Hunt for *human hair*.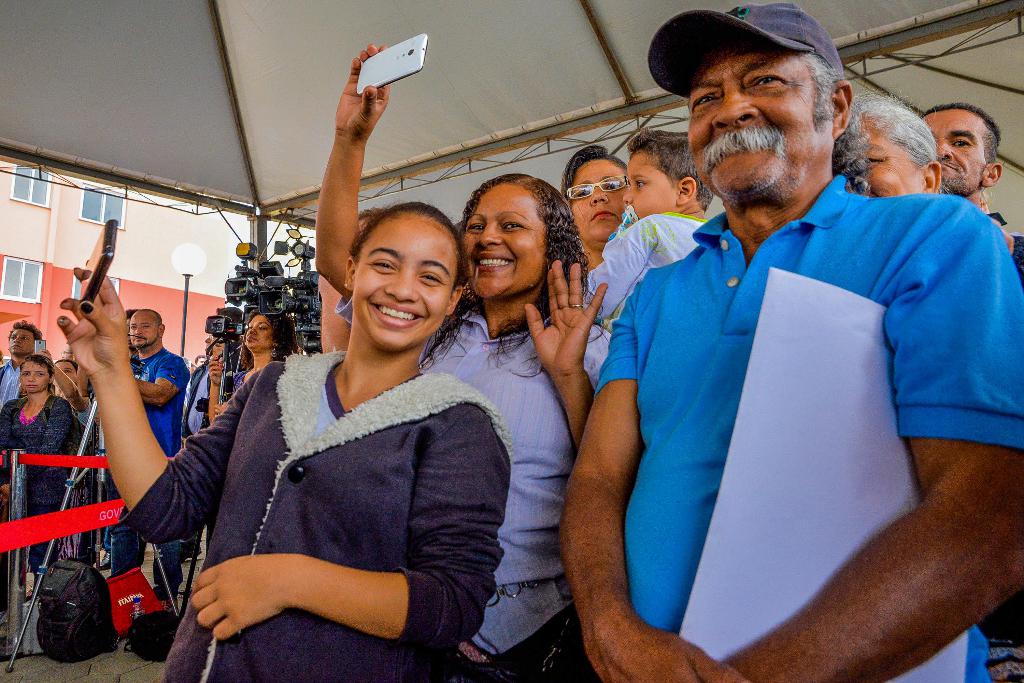
Hunted down at (x1=855, y1=97, x2=934, y2=167).
